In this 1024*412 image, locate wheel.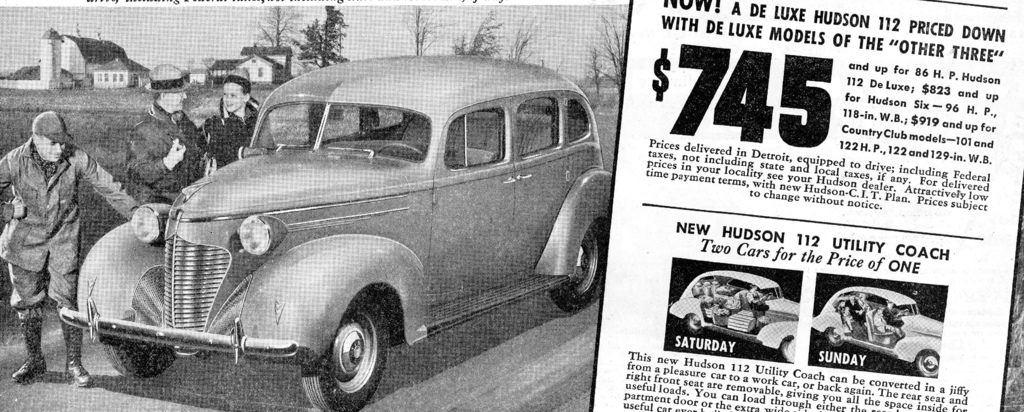
Bounding box: (824,331,848,347).
